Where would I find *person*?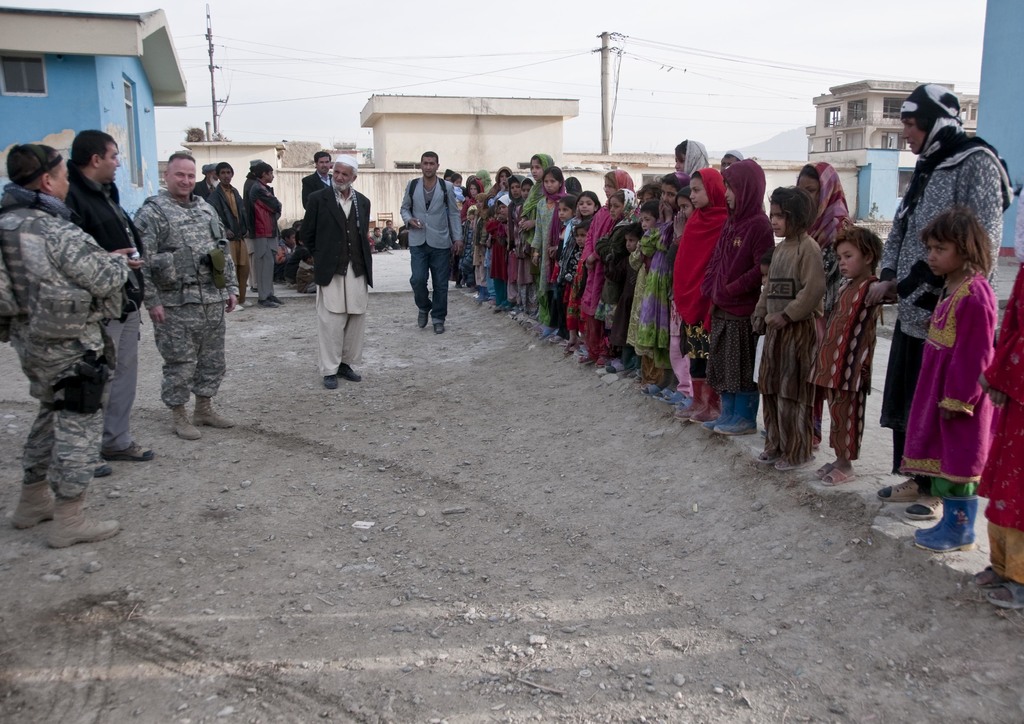
At bbox(242, 156, 263, 293).
